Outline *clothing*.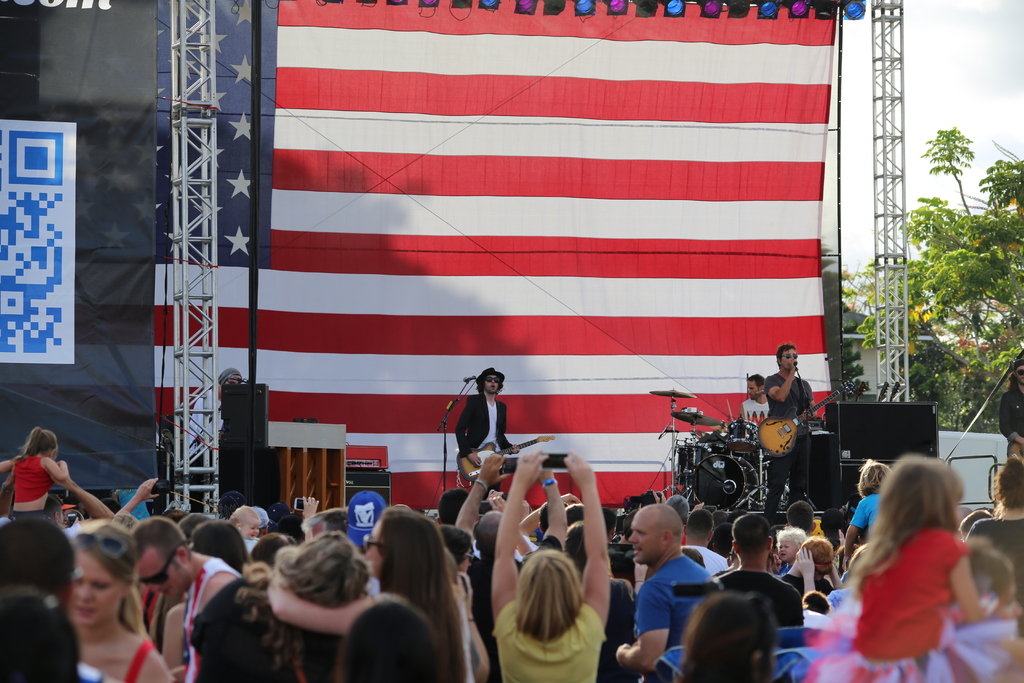
Outline: (762, 368, 806, 513).
